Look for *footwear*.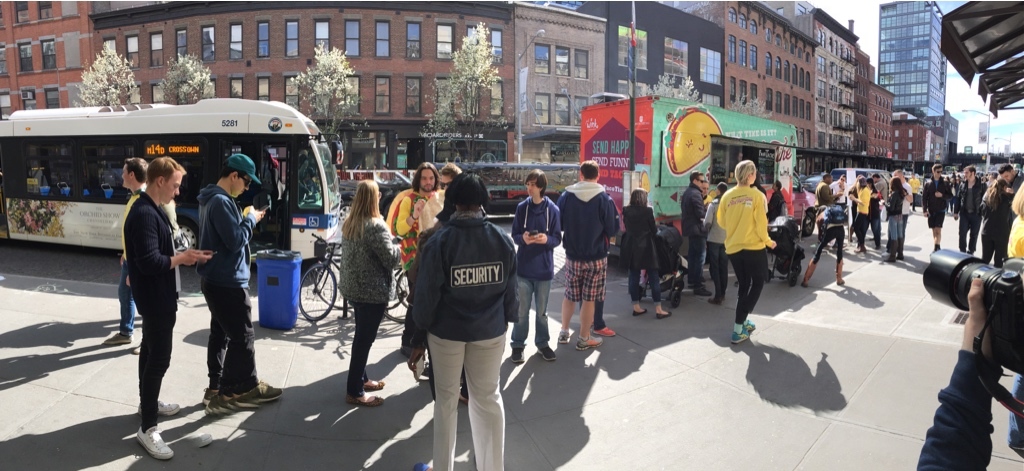
Found: detection(801, 262, 815, 287).
